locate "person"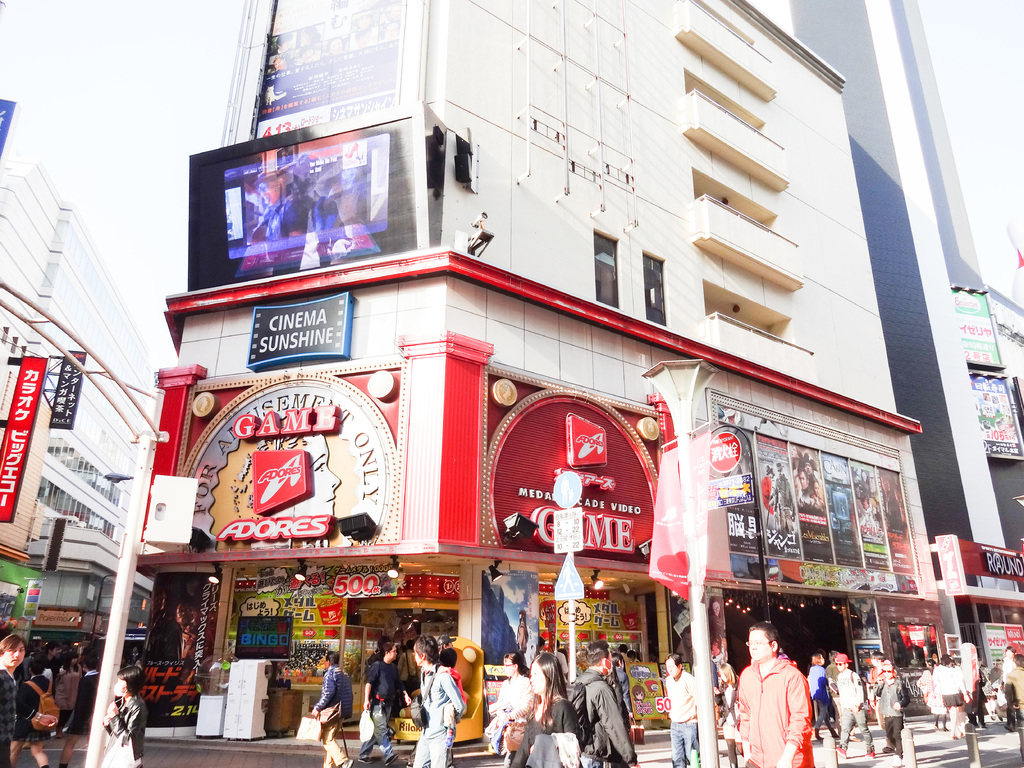
box=[660, 648, 699, 767]
